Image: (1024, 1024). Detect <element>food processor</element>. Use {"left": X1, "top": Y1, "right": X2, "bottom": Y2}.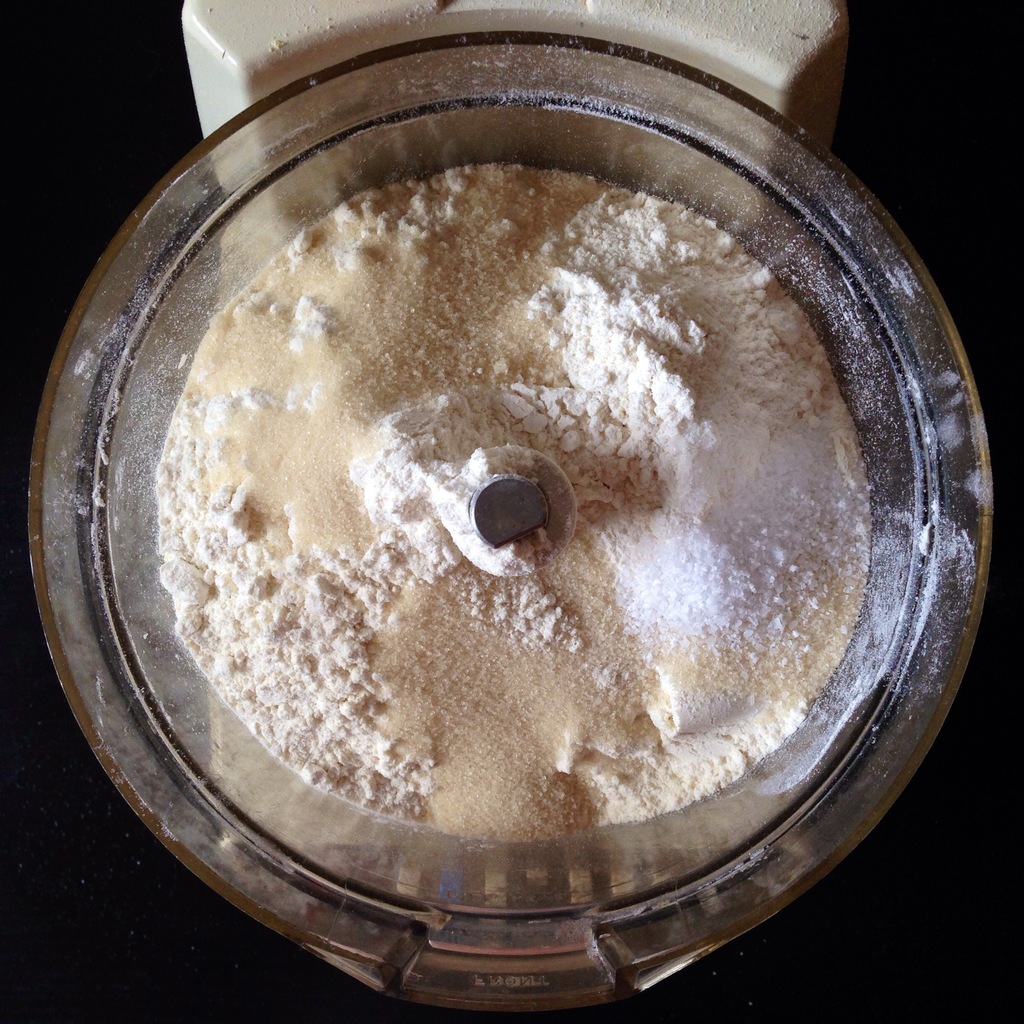
{"left": 25, "top": 0, "right": 998, "bottom": 1020}.
